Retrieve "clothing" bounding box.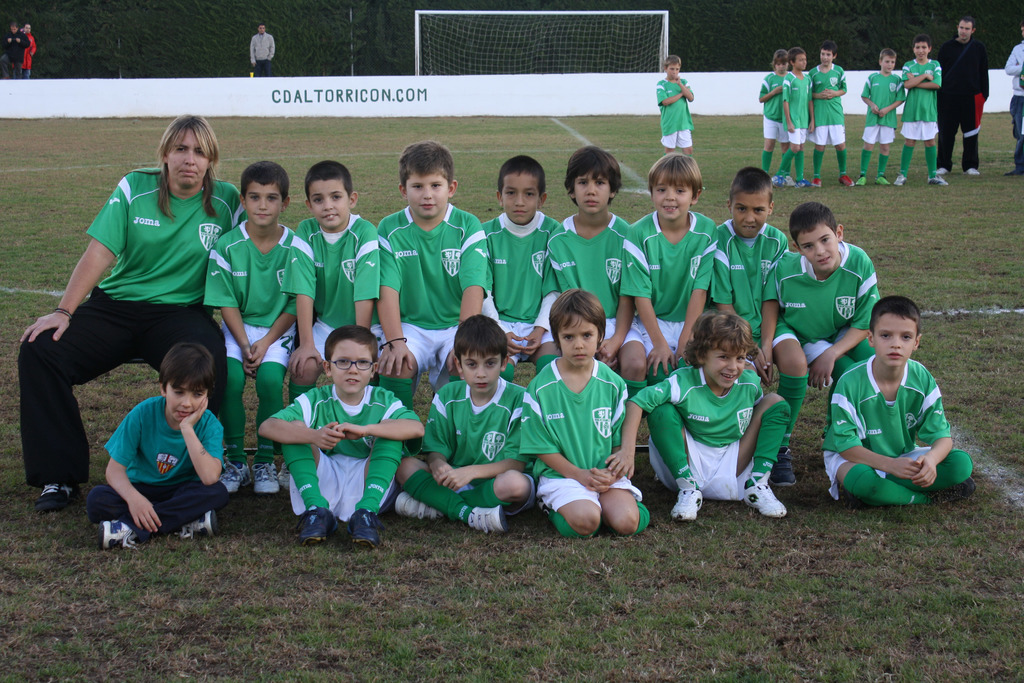
Bounding box: bbox=(621, 202, 717, 365).
